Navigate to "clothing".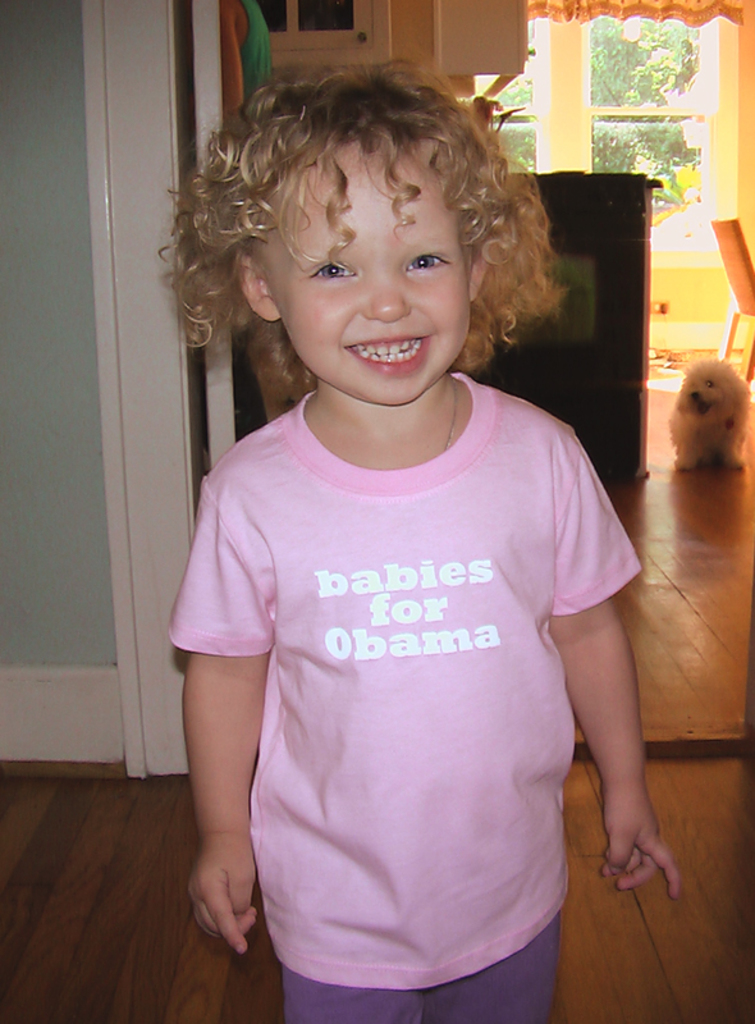
Navigation target: <region>161, 390, 645, 1023</region>.
